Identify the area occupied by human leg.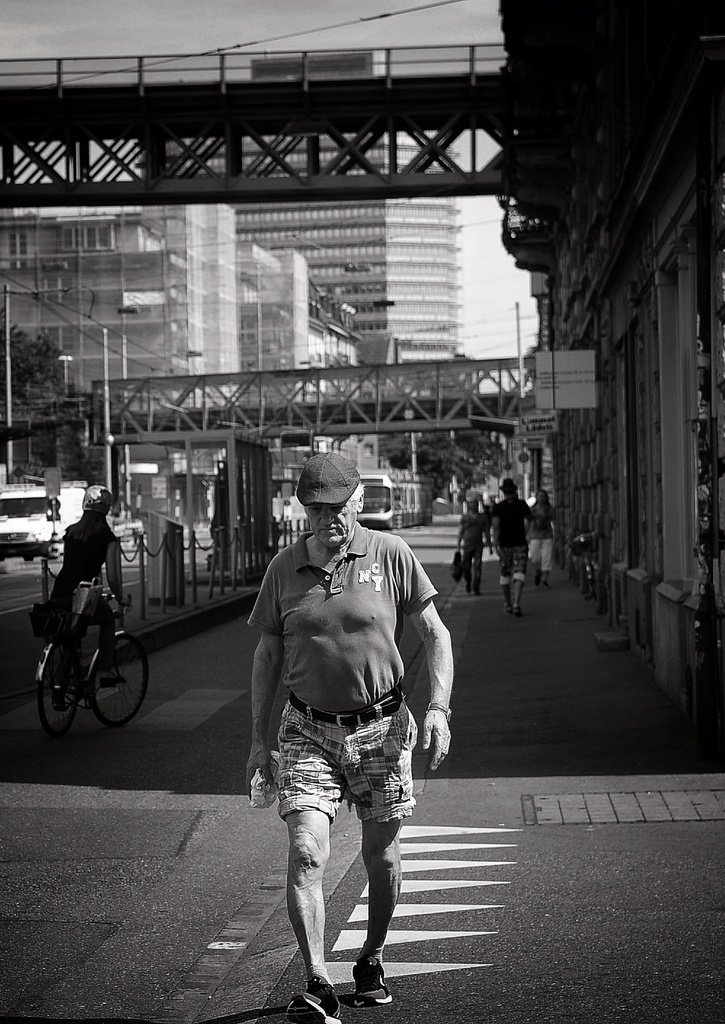
Area: select_region(509, 531, 526, 618).
